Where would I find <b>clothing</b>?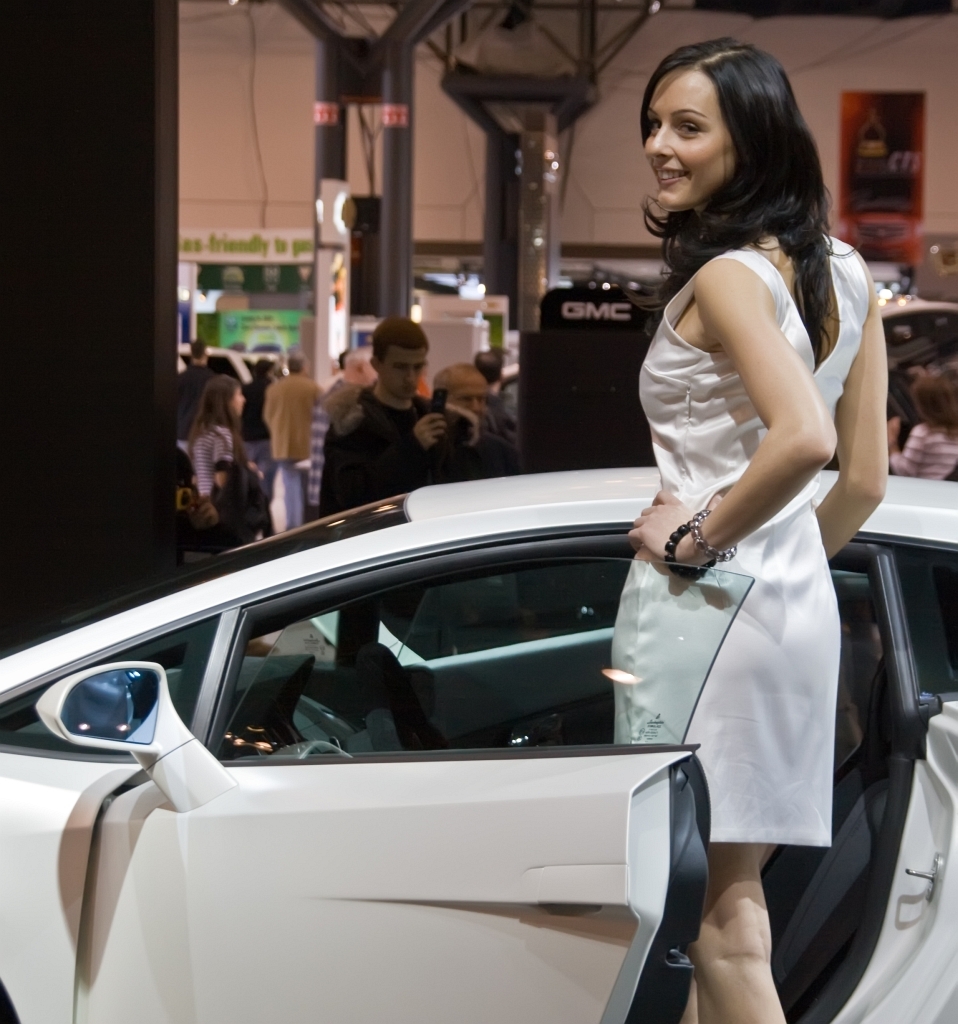
At box(319, 377, 479, 528).
